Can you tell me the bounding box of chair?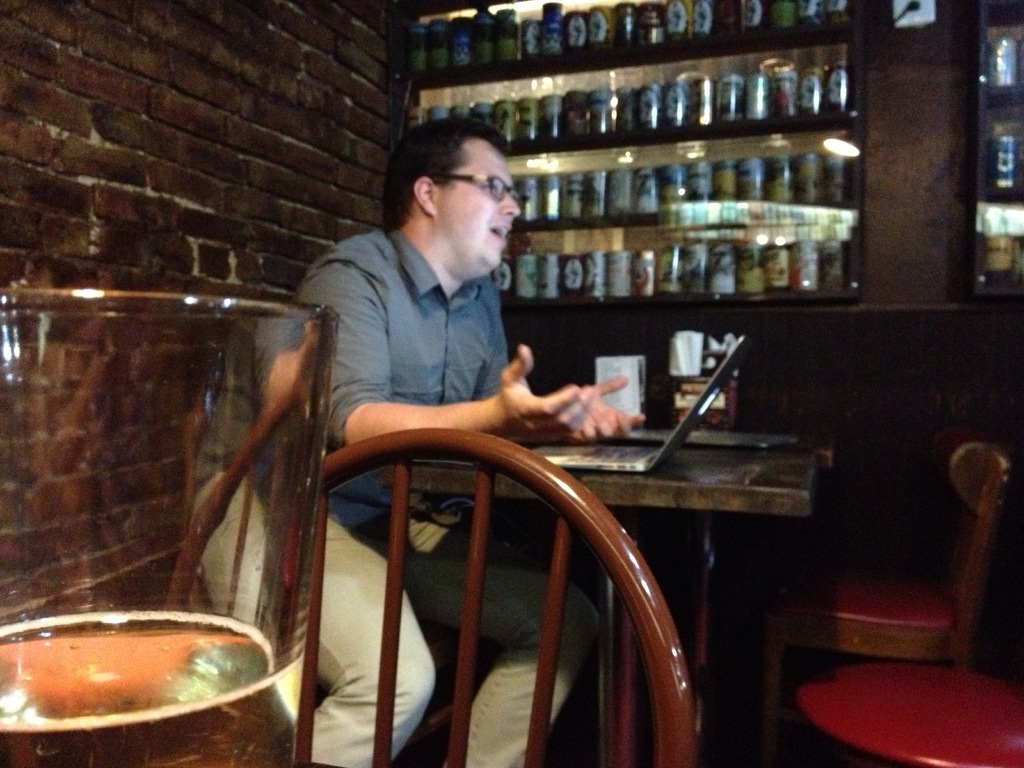
(x1=805, y1=458, x2=1023, y2=718).
